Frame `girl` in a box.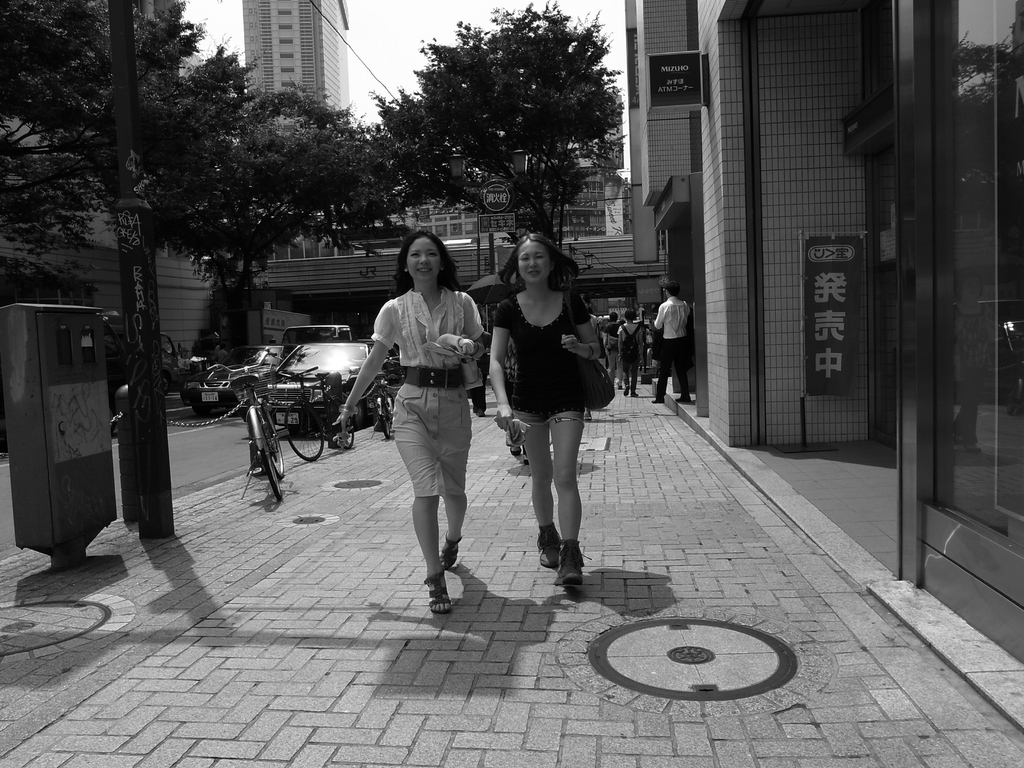
{"left": 489, "top": 233, "right": 604, "bottom": 589}.
